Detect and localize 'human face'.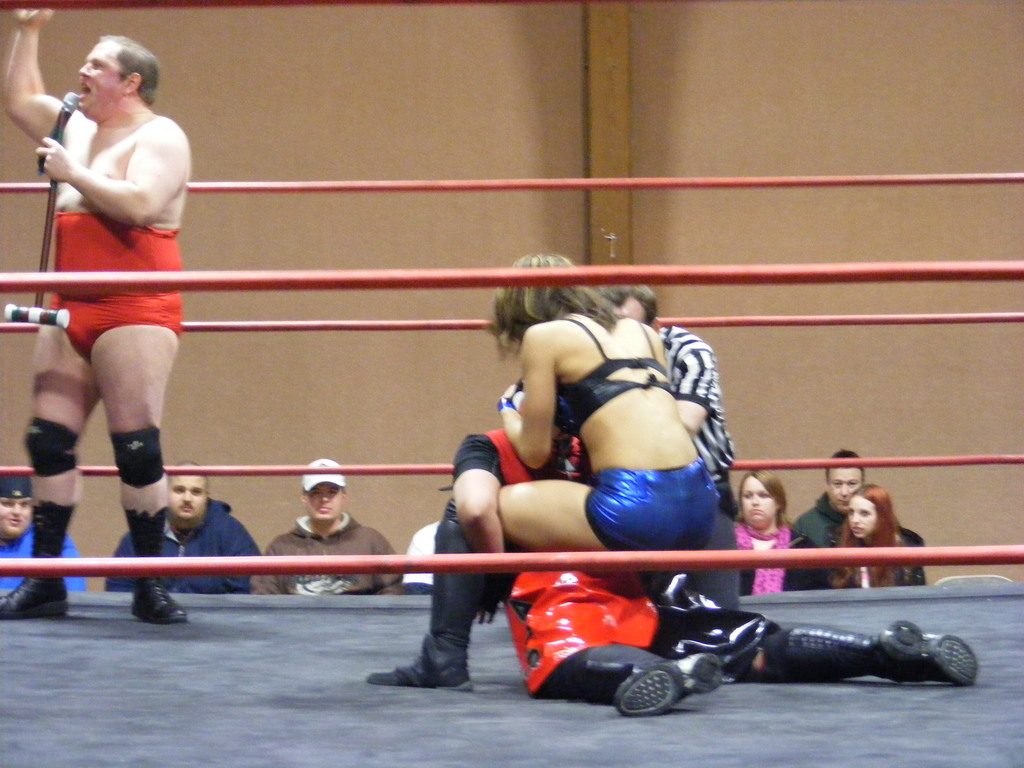
Localized at bbox(0, 499, 34, 542).
